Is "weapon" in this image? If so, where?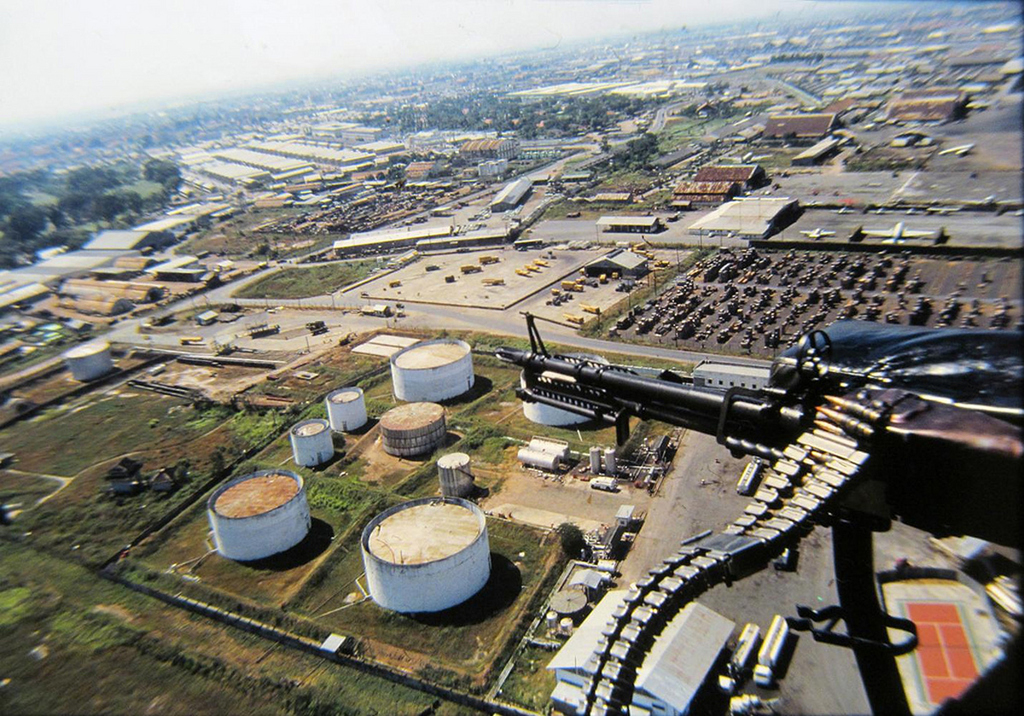
Yes, at [x1=486, y1=316, x2=952, y2=591].
